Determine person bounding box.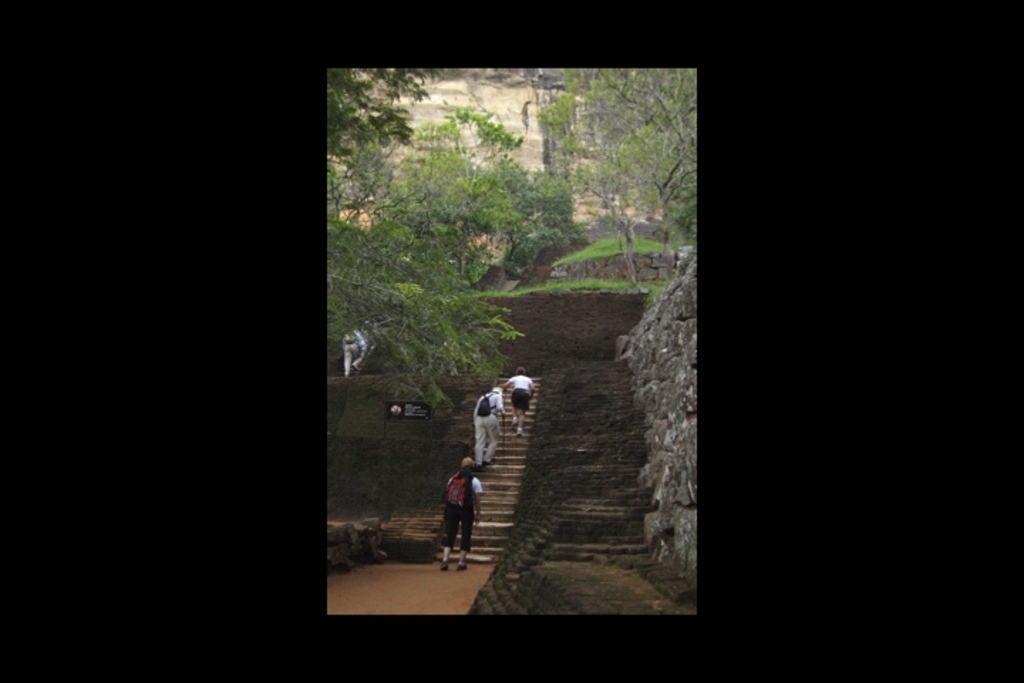
Determined: (x1=503, y1=366, x2=536, y2=435).
